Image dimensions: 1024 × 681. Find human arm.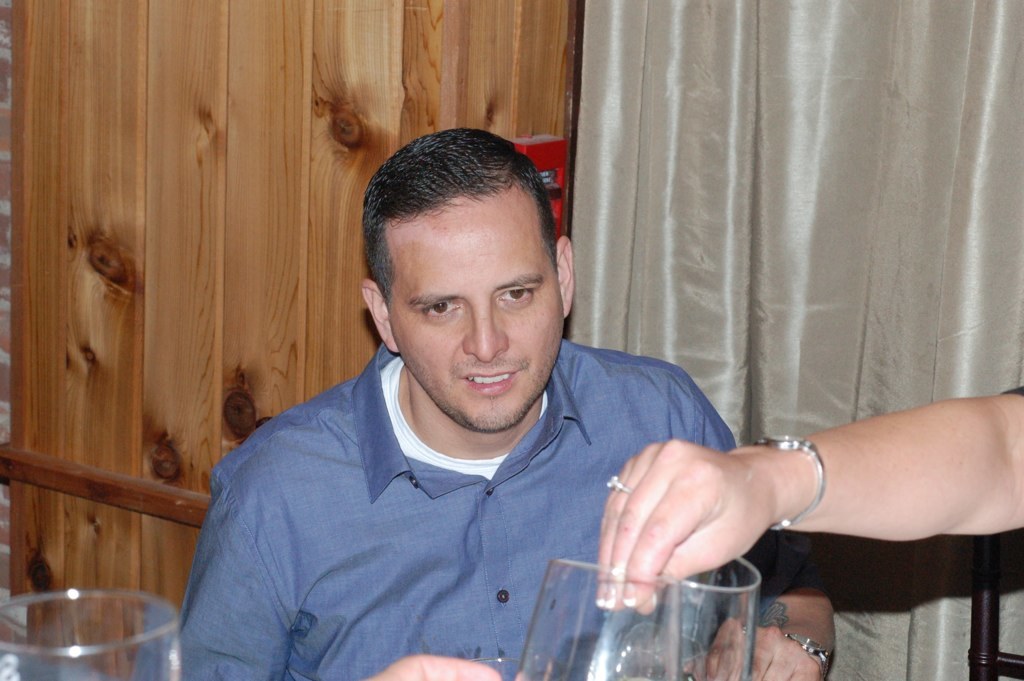
157/443/576/680.
